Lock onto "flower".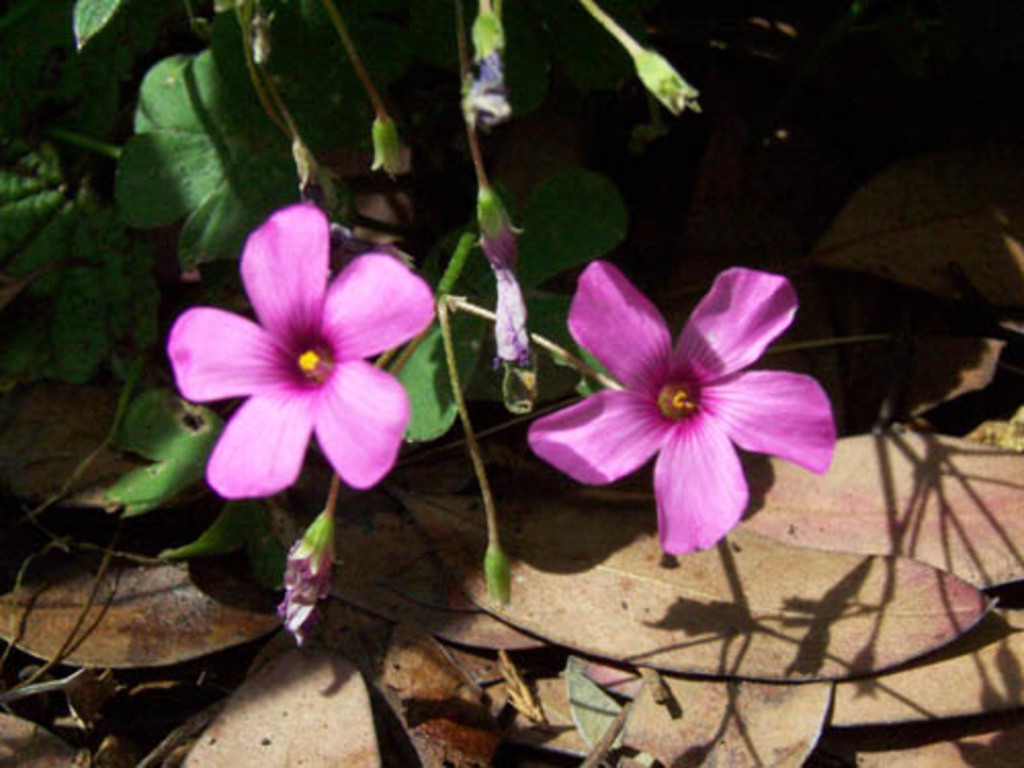
Locked: box(164, 201, 438, 502).
